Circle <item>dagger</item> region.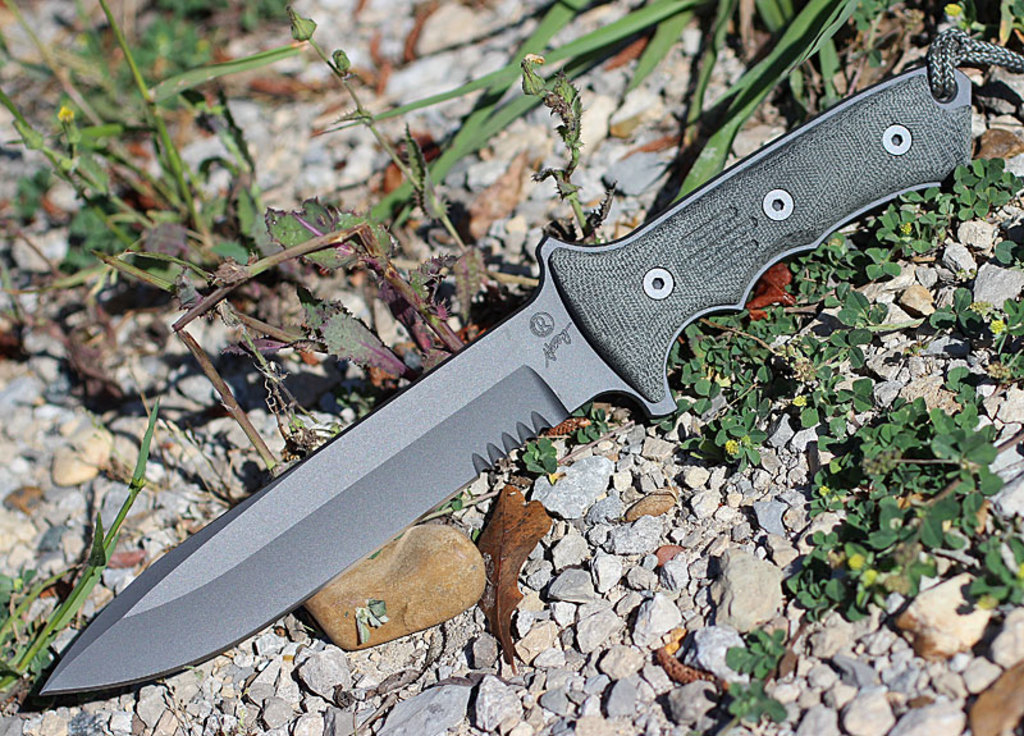
Region: select_region(3, 74, 963, 694).
